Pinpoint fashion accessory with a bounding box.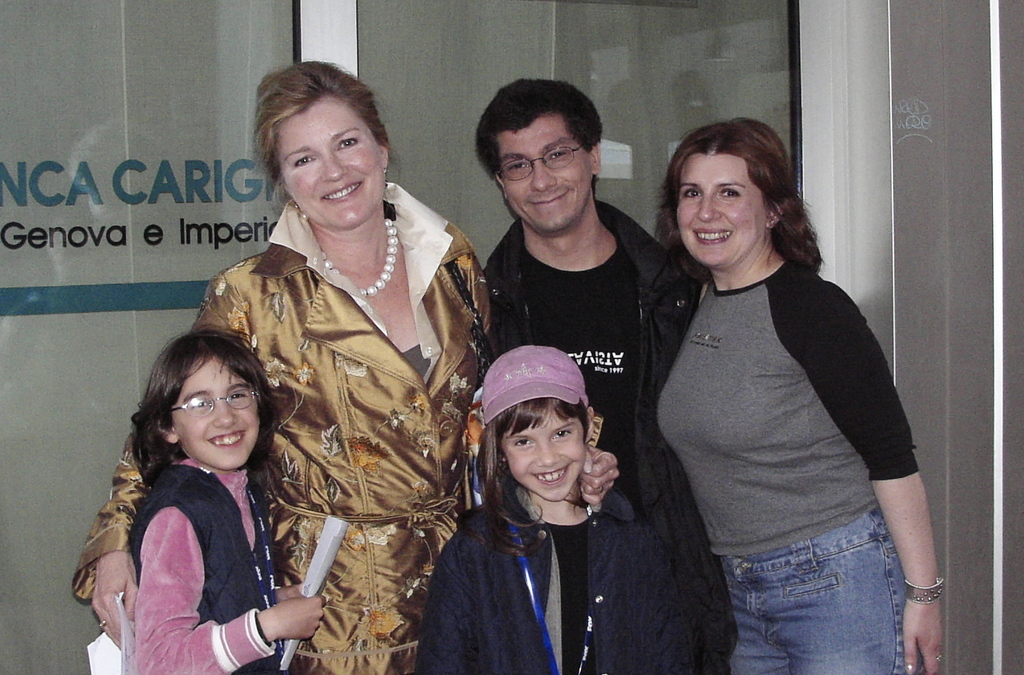
(left=935, top=649, right=943, bottom=662).
